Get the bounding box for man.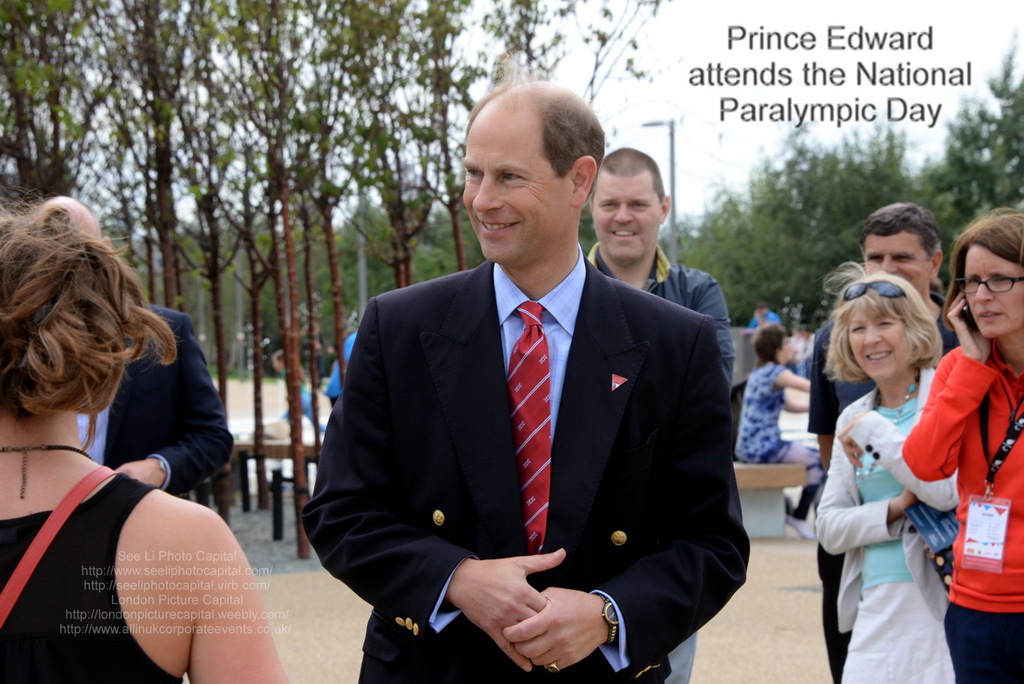
[x1=18, y1=198, x2=234, y2=499].
